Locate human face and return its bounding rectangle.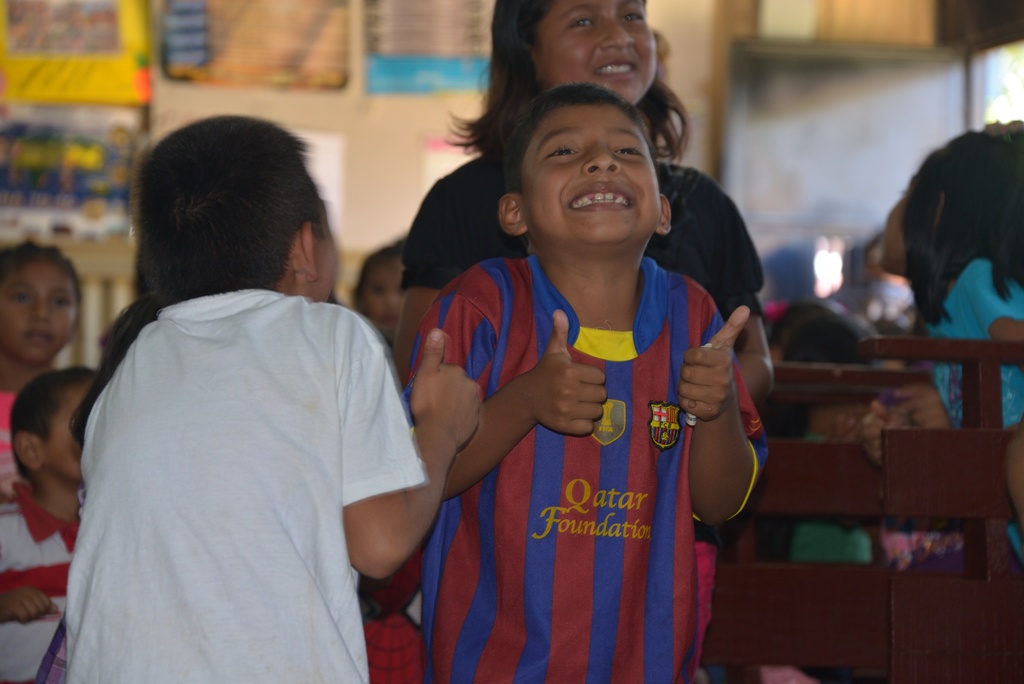
(left=366, top=259, right=407, bottom=356).
